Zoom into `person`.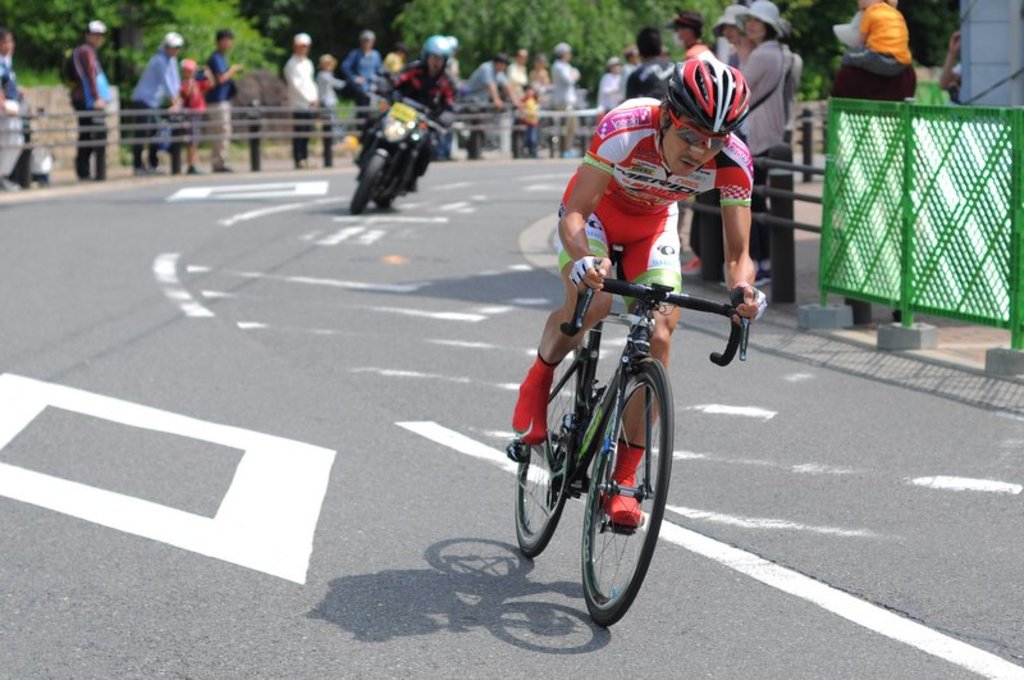
Zoom target: detection(170, 59, 210, 173).
